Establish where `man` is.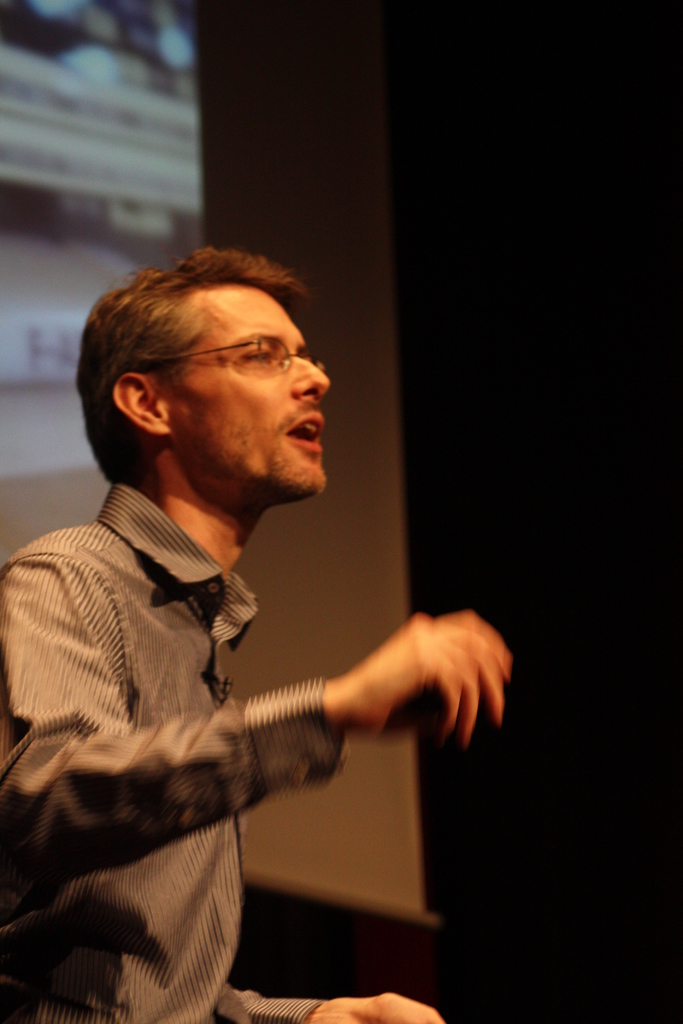
Established at [8,241,518,1011].
